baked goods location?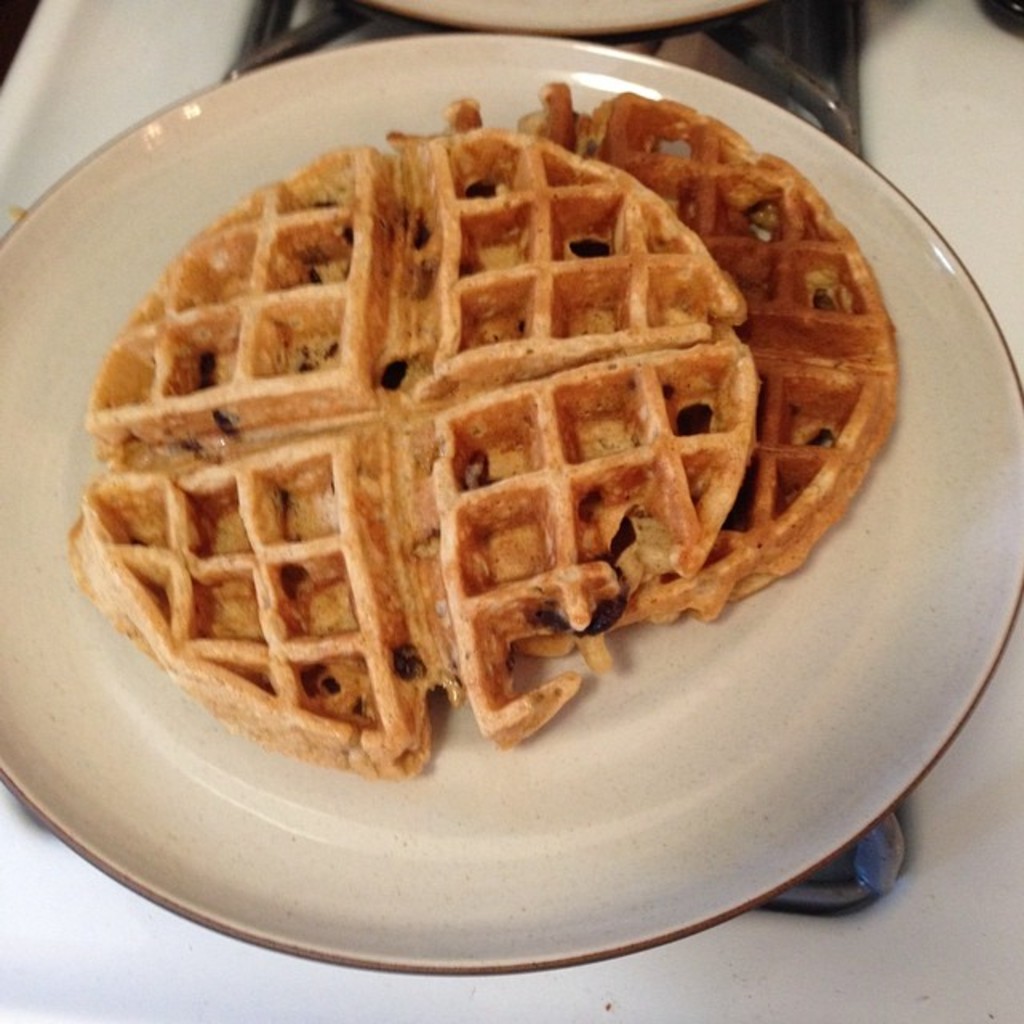
(517,83,907,653)
